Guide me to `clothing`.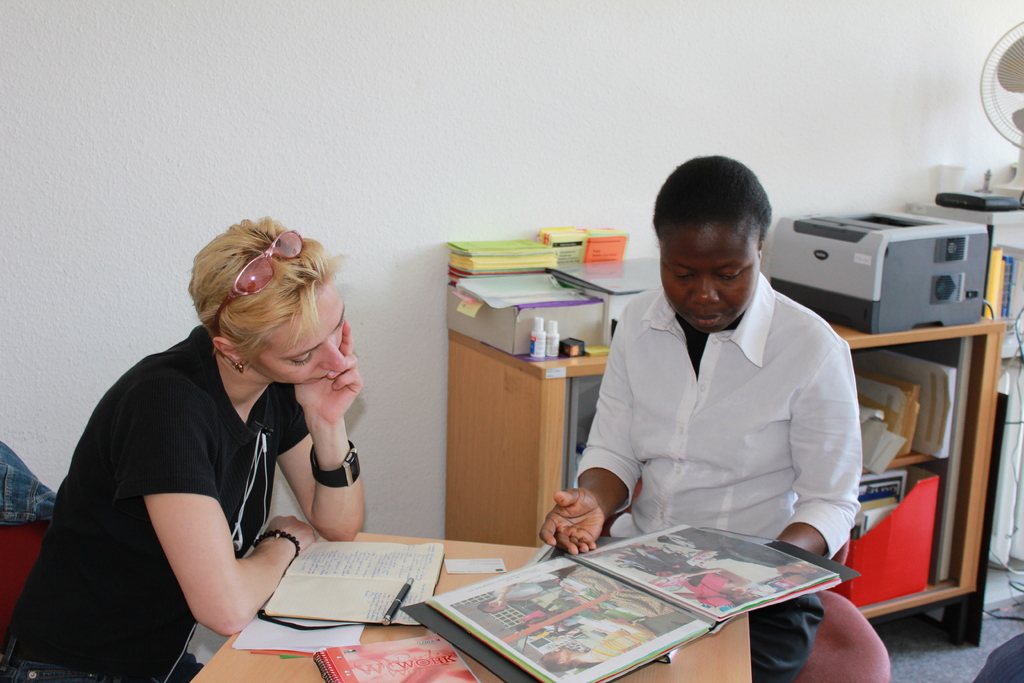
Guidance: box=[59, 304, 367, 641].
